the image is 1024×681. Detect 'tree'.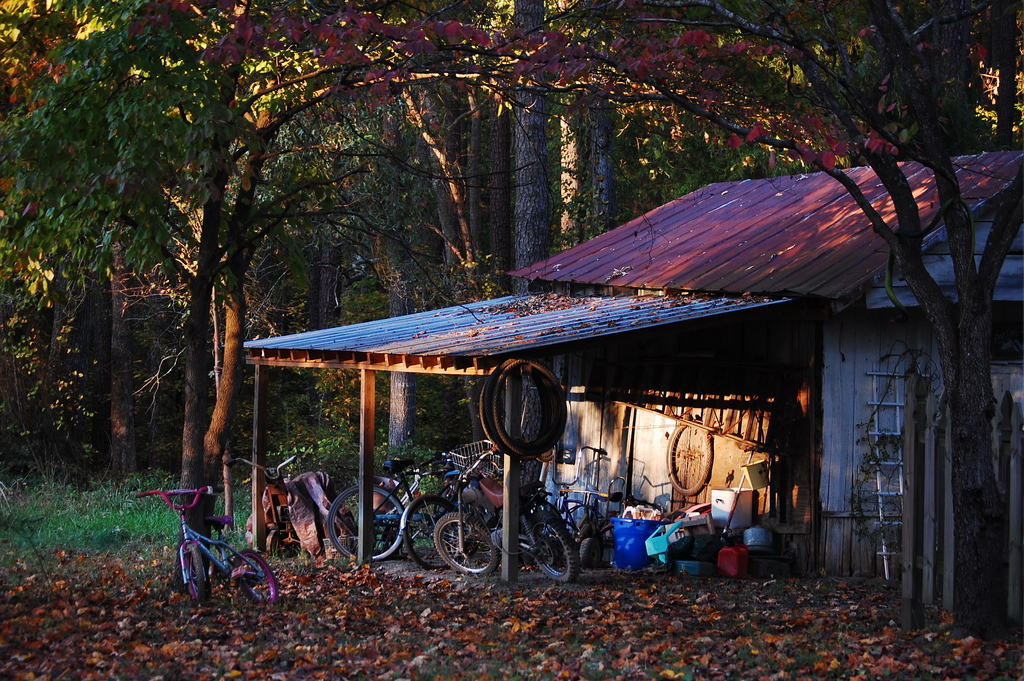
Detection: region(210, 0, 1023, 628).
